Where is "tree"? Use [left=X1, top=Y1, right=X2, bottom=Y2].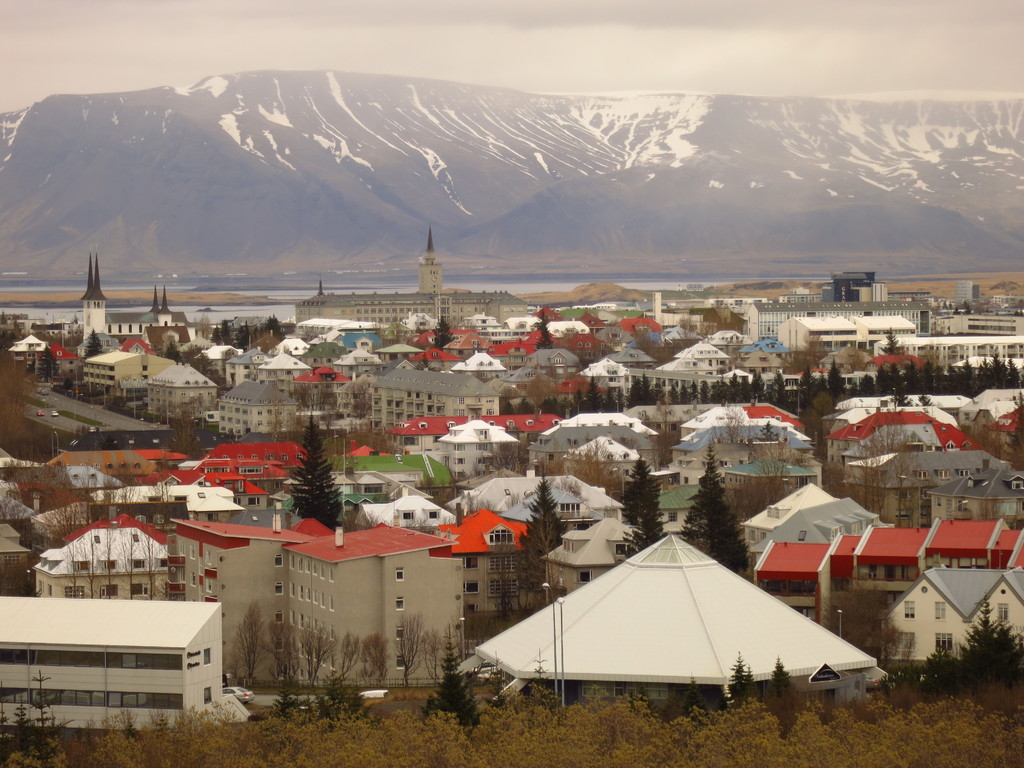
[left=80, top=331, right=103, bottom=357].
